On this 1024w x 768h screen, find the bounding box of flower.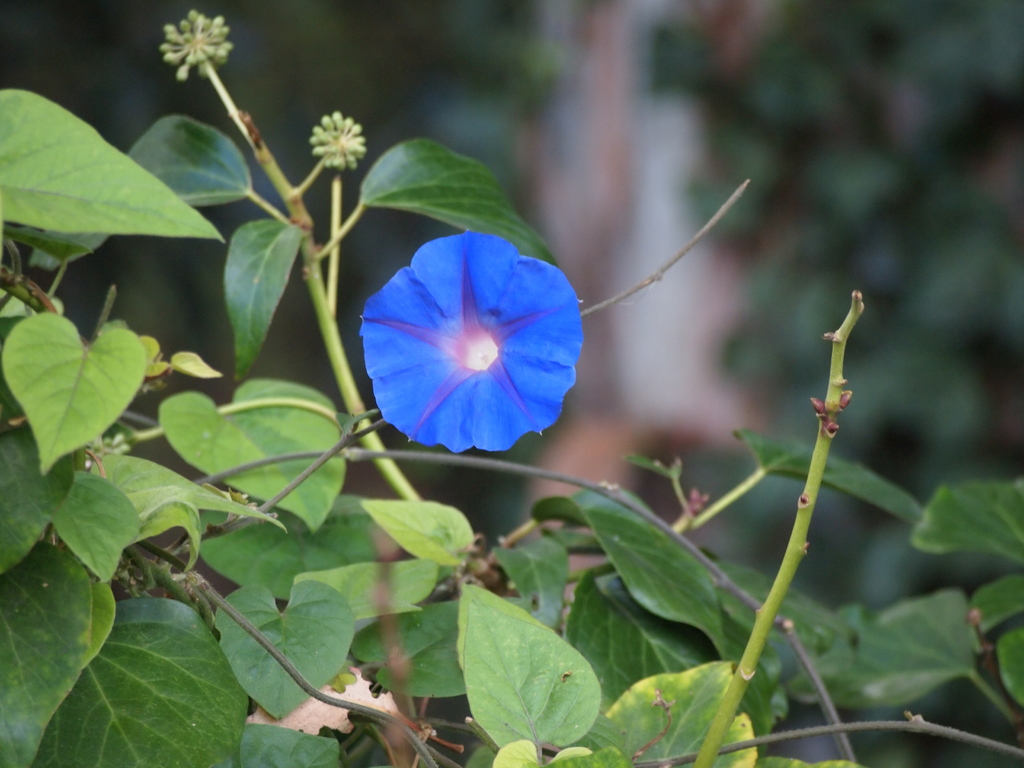
Bounding box: 355,218,596,455.
